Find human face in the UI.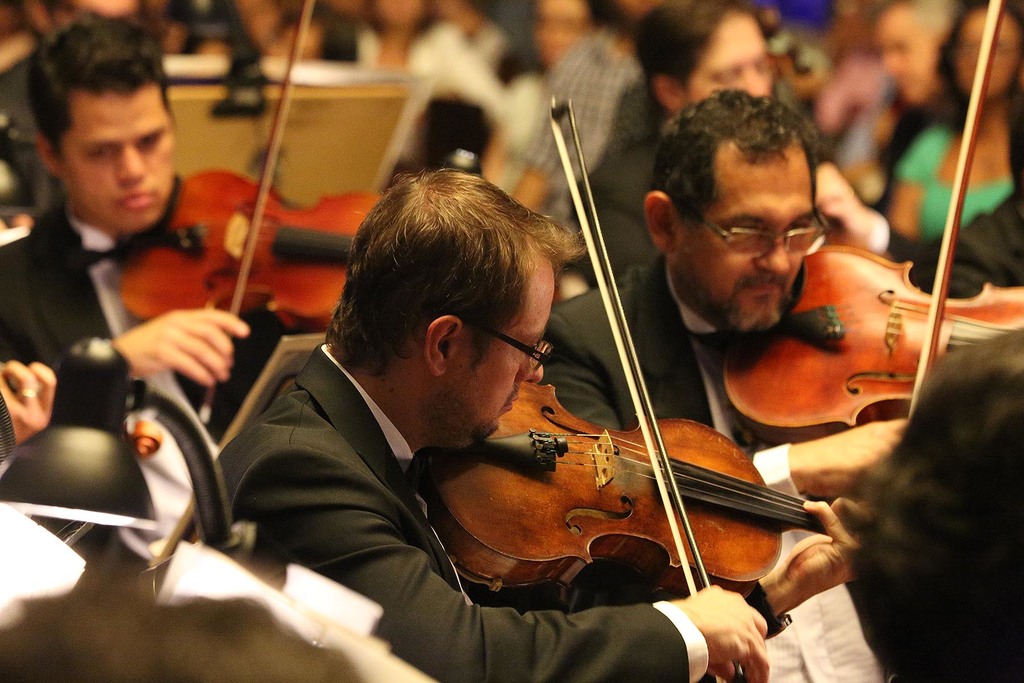
UI element at crop(685, 21, 774, 101).
